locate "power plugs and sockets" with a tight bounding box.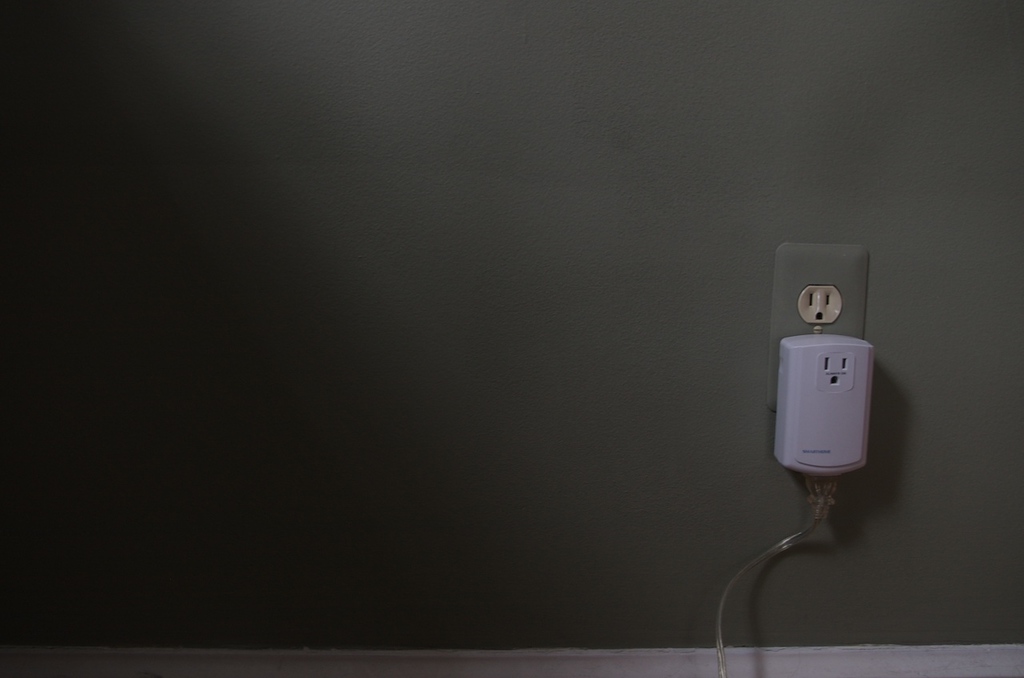
778:339:871:473.
